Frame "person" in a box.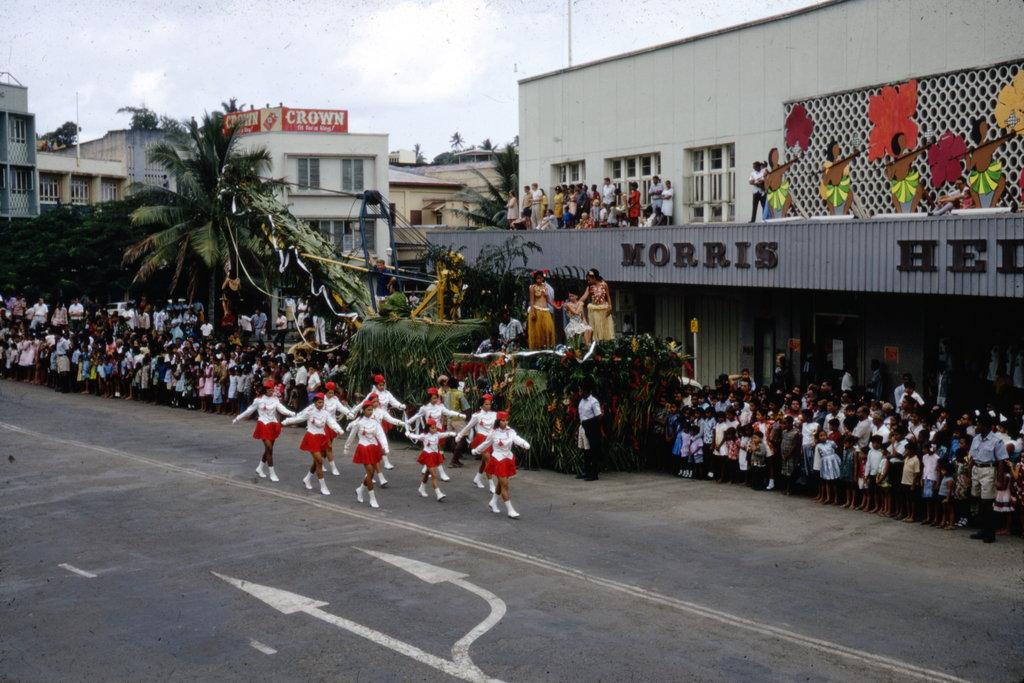
box=[365, 249, 396, 310].
